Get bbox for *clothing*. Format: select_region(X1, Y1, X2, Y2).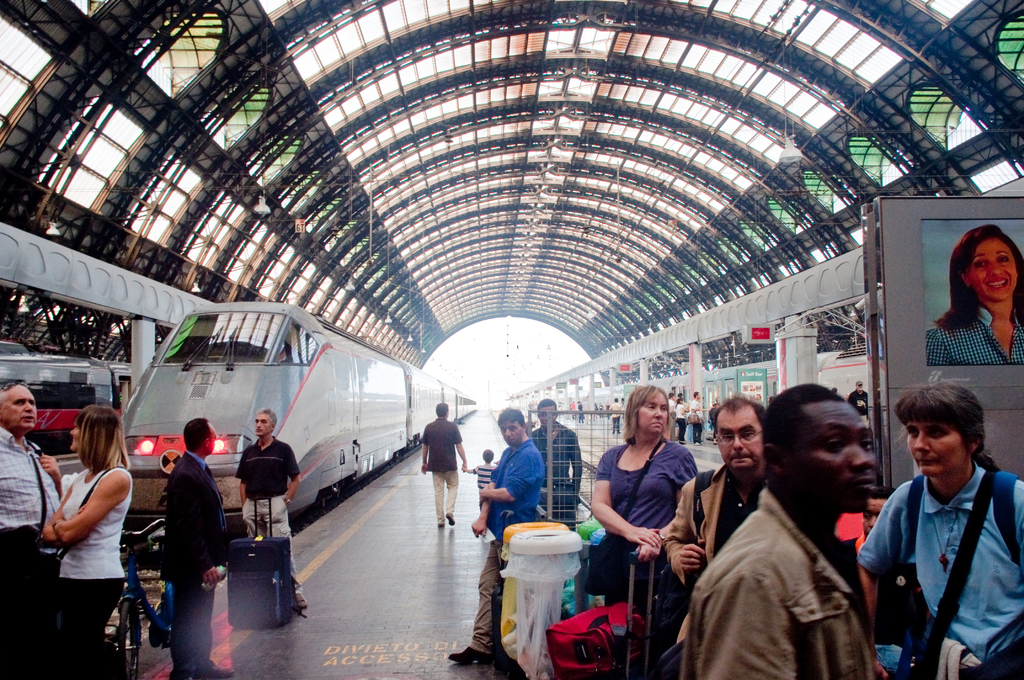
select_region(532, 423, 580, 531).
